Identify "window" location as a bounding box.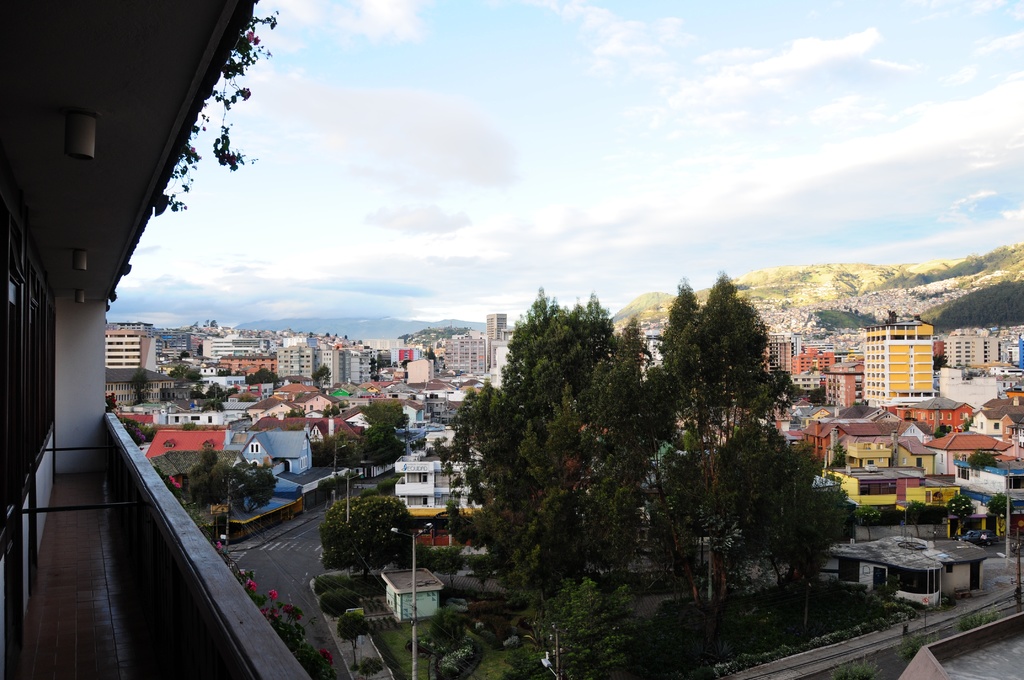
bbox=[302, 453, 307, 469].
